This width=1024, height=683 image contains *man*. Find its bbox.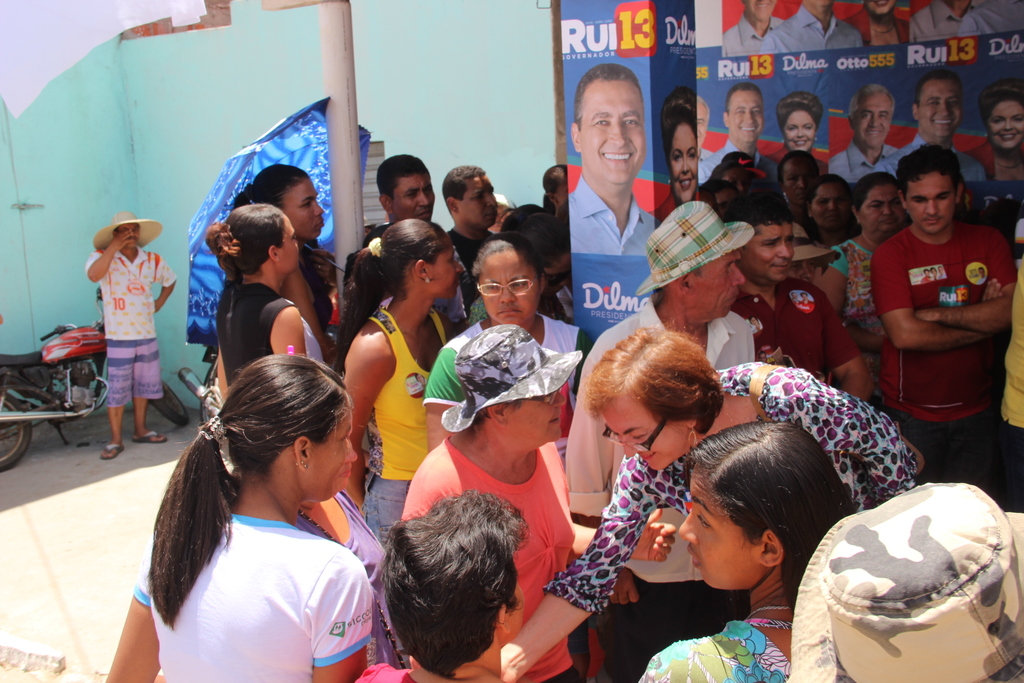
(735, 199, 874, 407).
